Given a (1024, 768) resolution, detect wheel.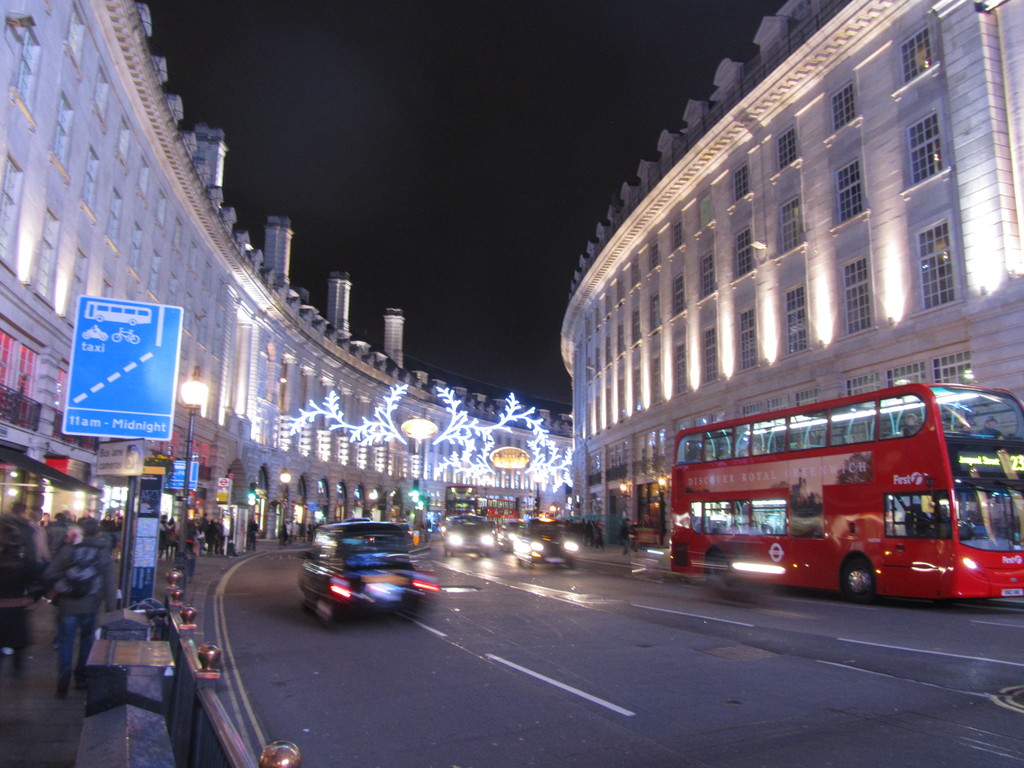
527, 561, 535, 572.
